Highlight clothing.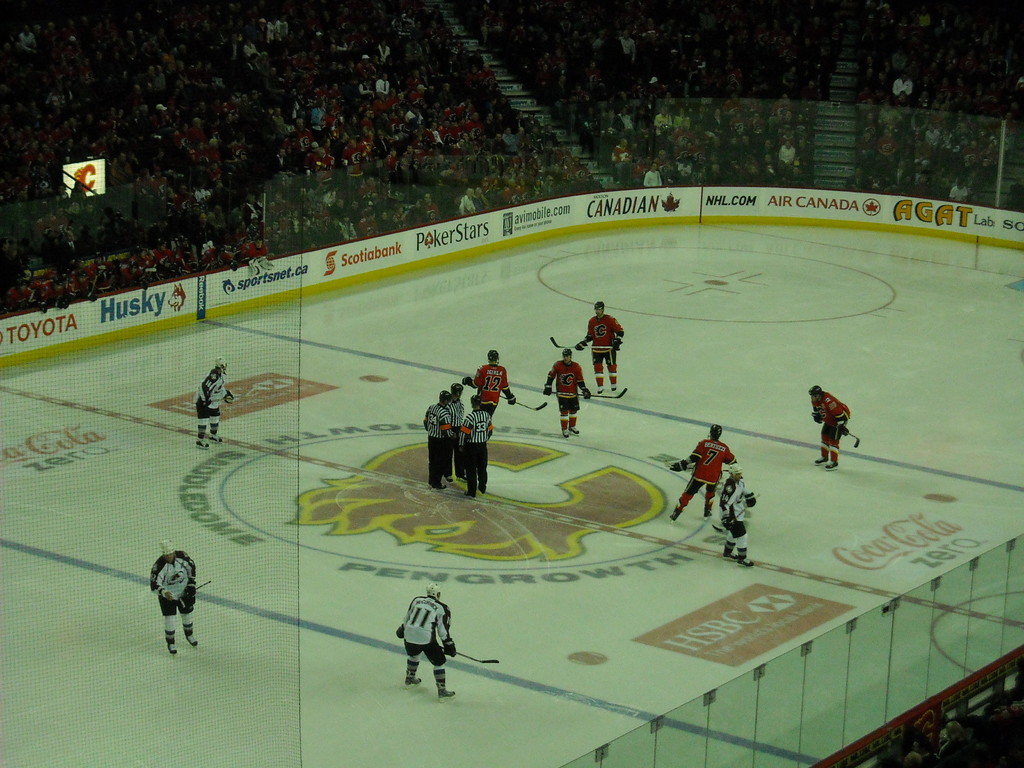
Highlighted region: <region>426, 404, 454, 487</region>.
